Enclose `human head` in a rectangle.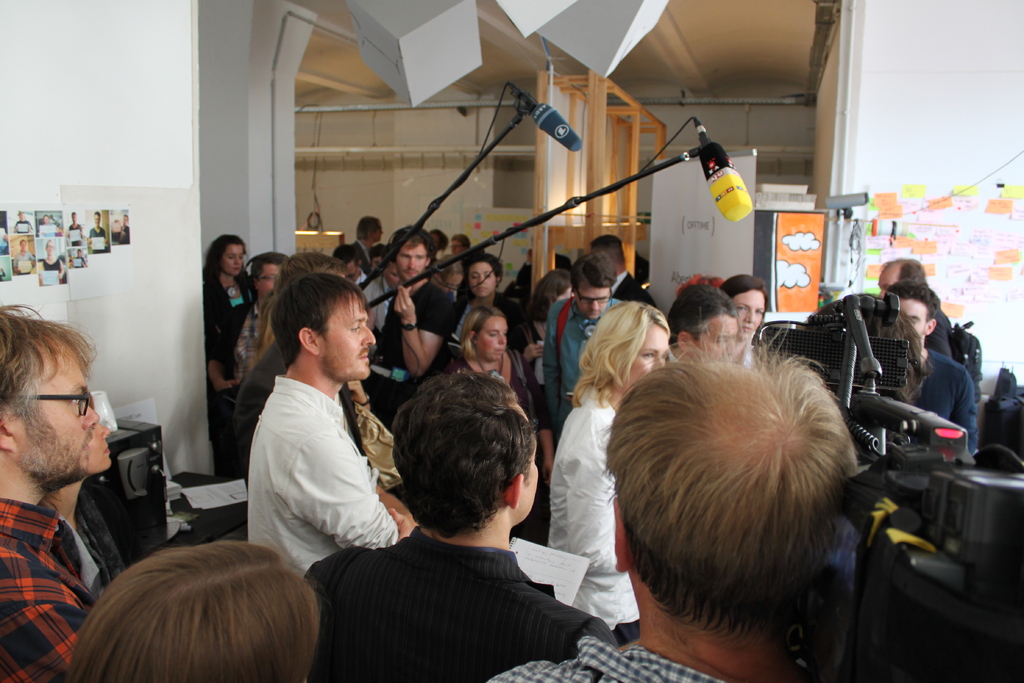
BBox(463, 306, 508, 361).
